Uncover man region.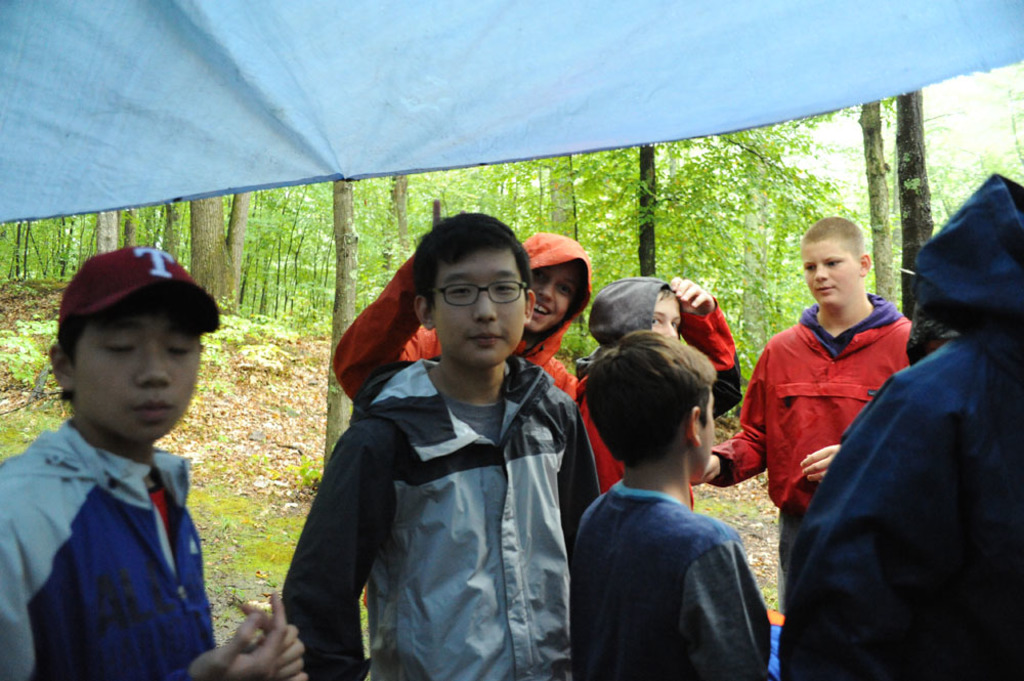
Uncovered: 323 224 603 407.
